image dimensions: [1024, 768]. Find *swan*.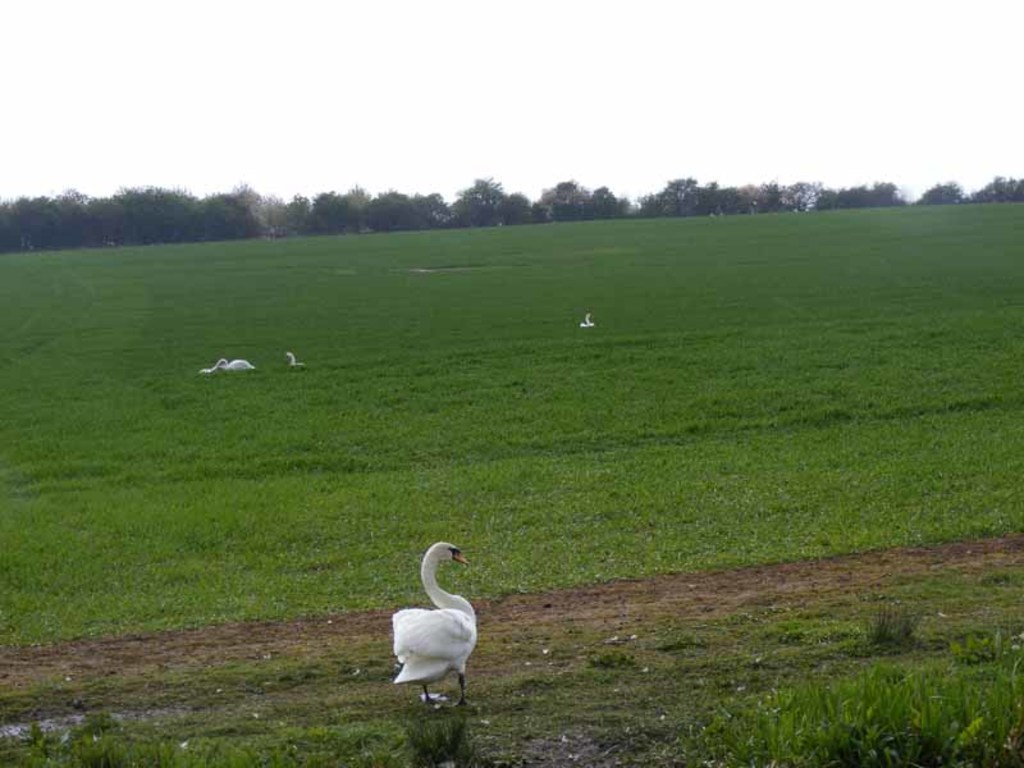
(284,351,302,366).
